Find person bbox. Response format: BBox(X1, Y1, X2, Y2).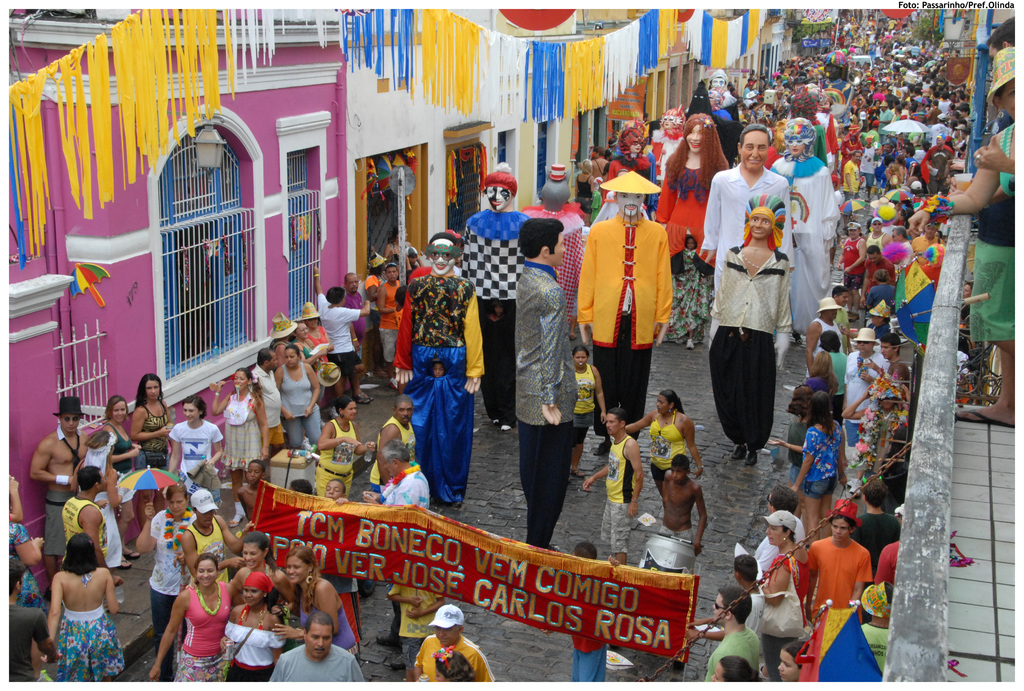
BBox(655, 79, 731, 347).
